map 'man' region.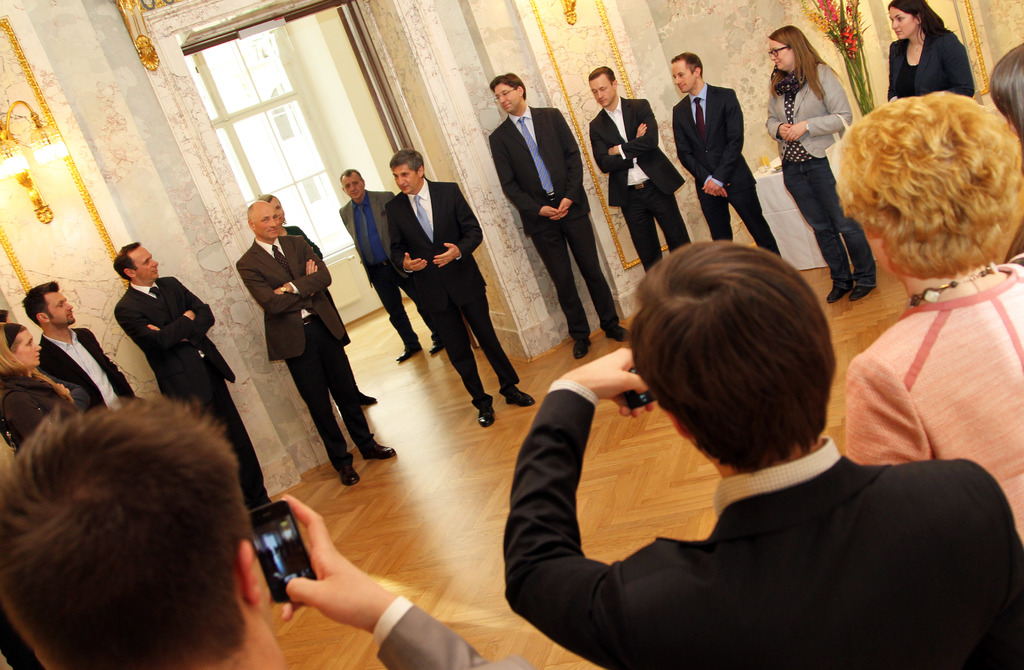
Mapped to crop(669, 53, 782, 258).
